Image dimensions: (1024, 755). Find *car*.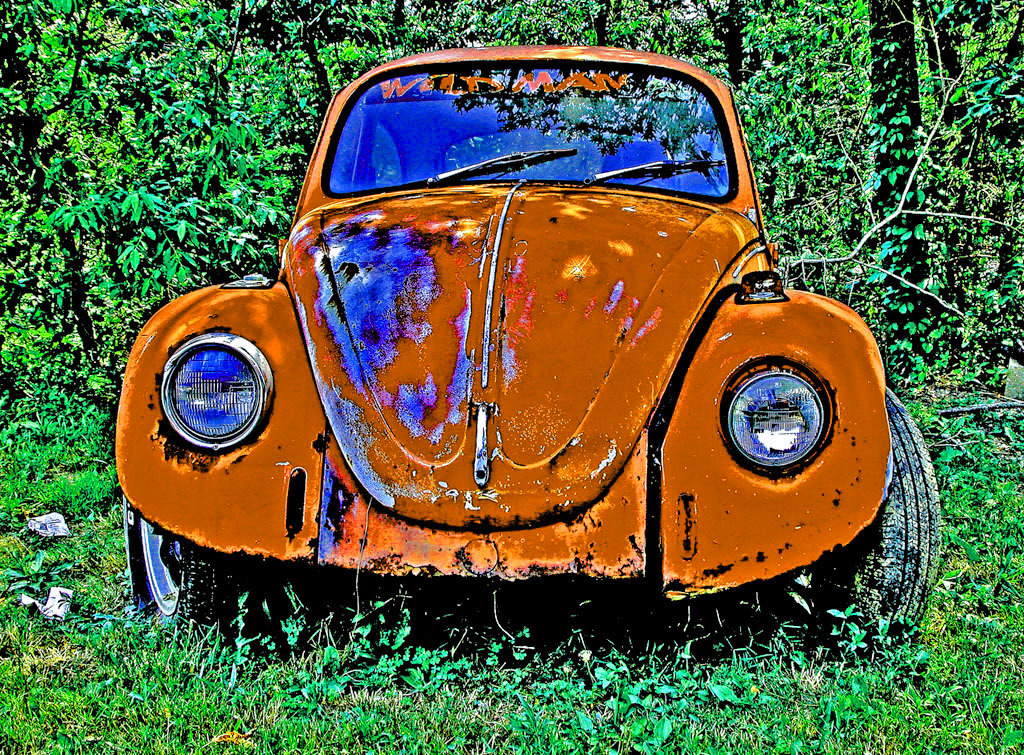
bbox(114, 39, 944, 664).
